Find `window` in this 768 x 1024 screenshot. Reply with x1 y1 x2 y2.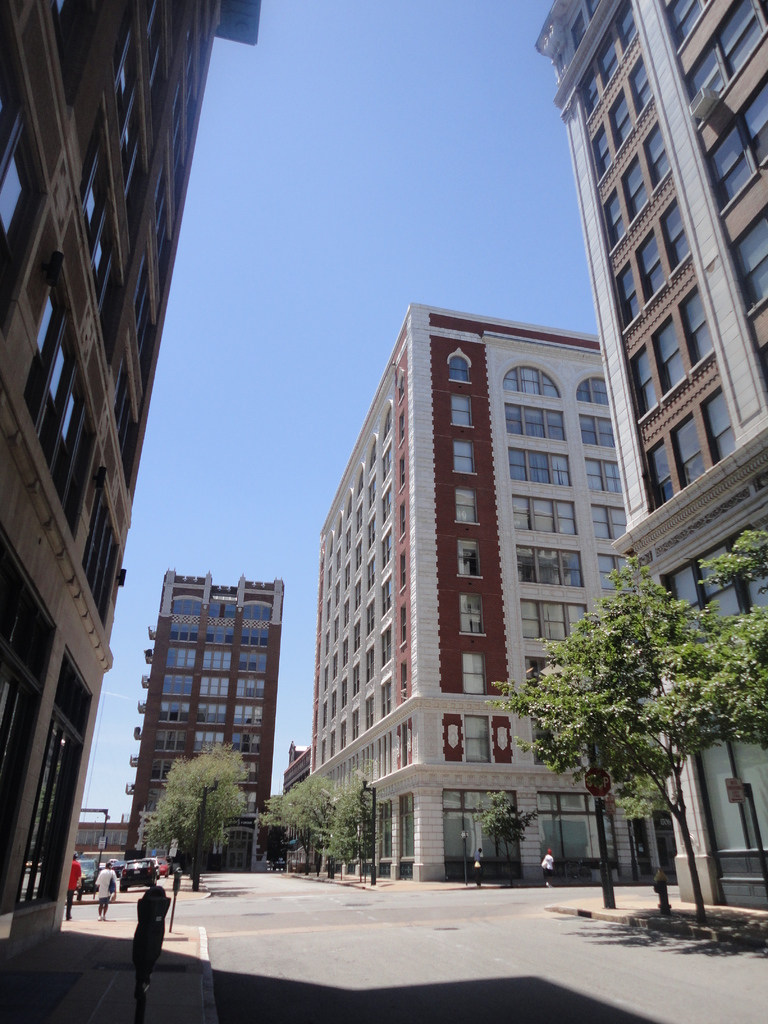
620 151 639 214.
